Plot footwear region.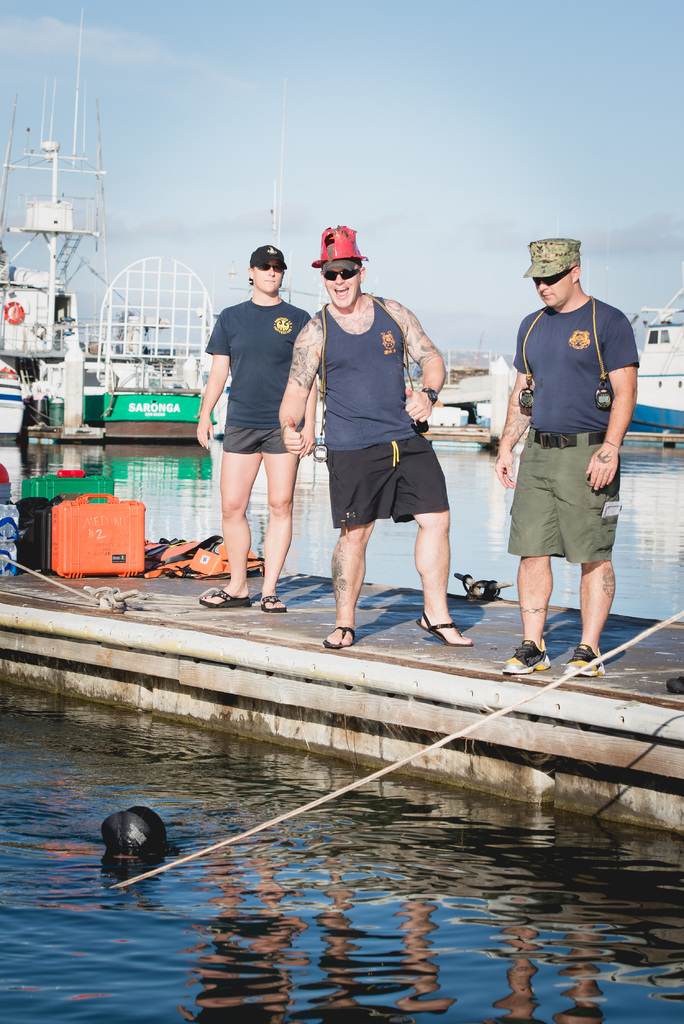
Plotted at bbox=[500, 637, 554, 673].
